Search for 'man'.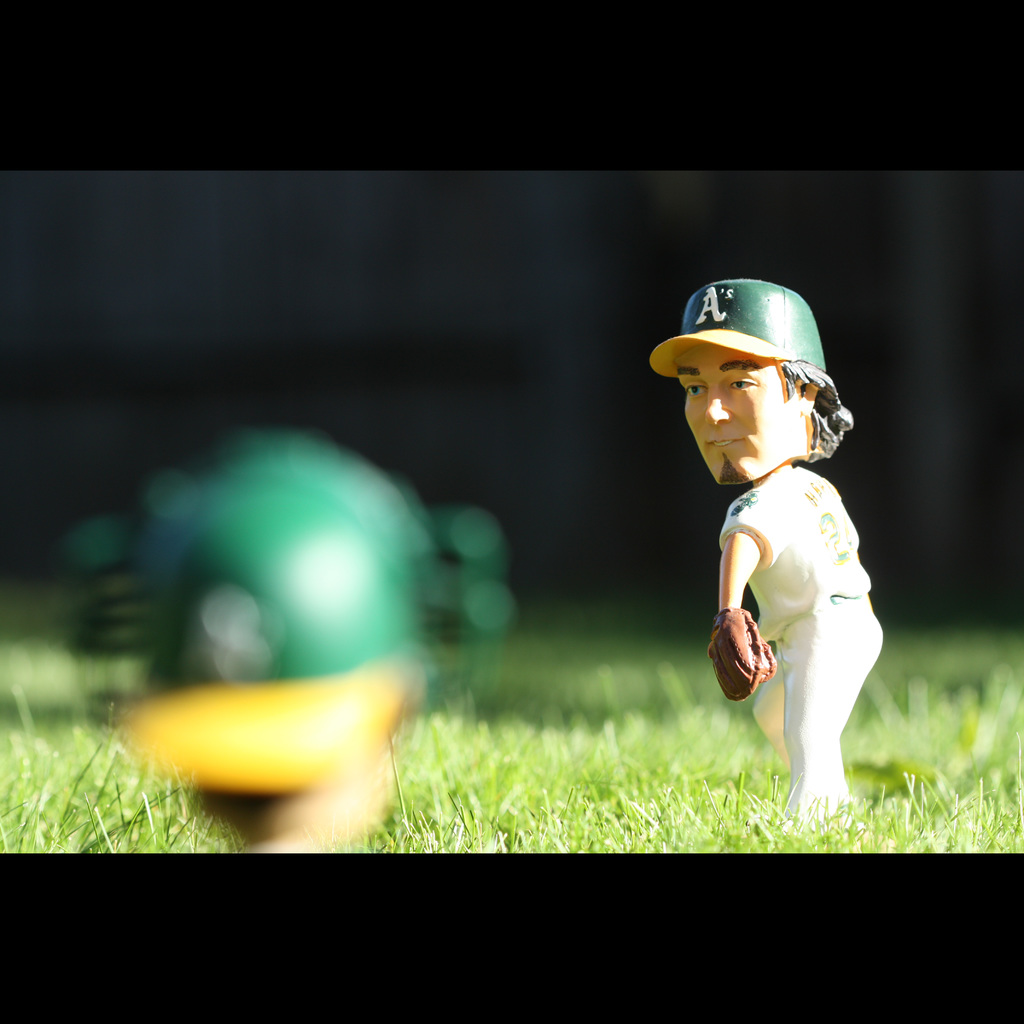
Found at <bbox>641, 279, 915, 842</bbox>.
